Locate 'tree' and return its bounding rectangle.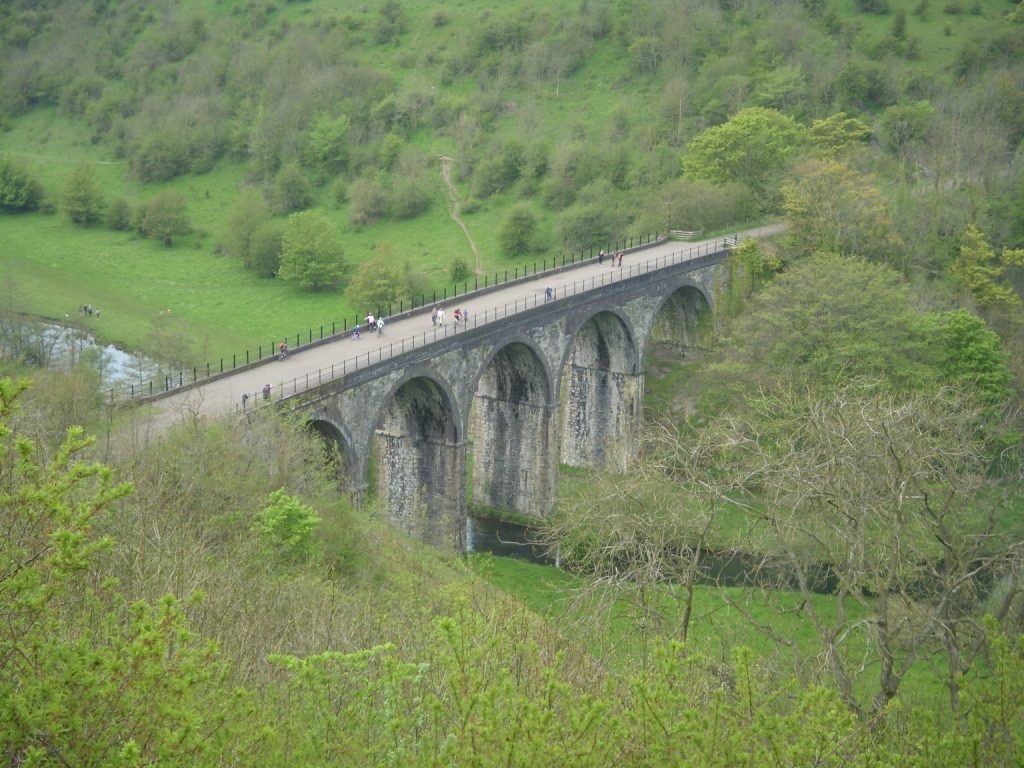
pyautogui.locateOnScreen(371, 75, 473, 156).
